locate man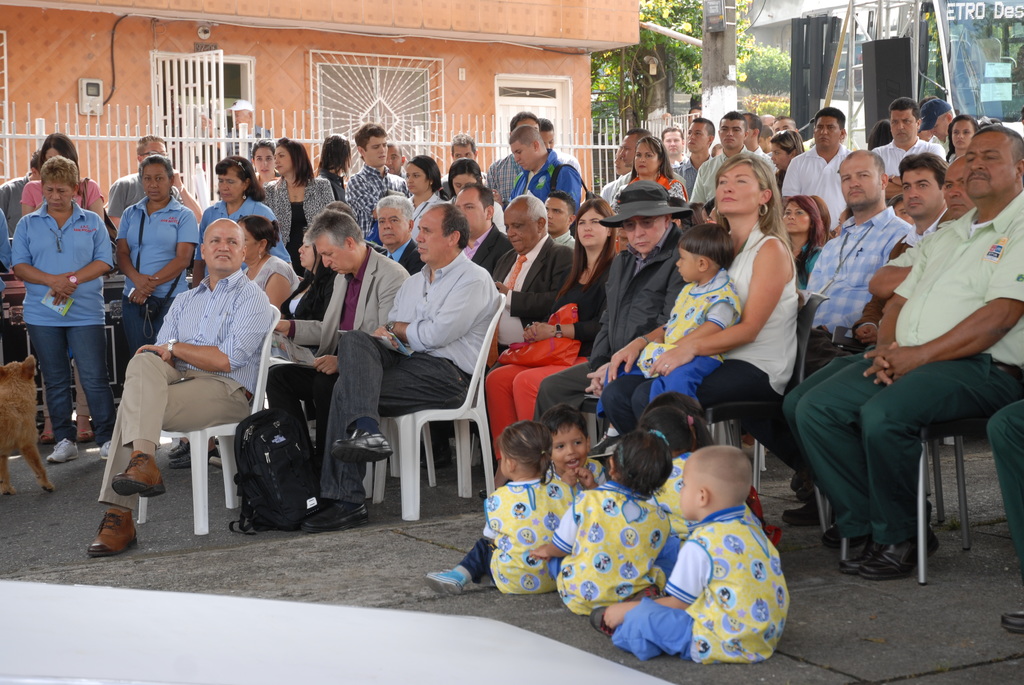
box(740, 104, 775, 177)
